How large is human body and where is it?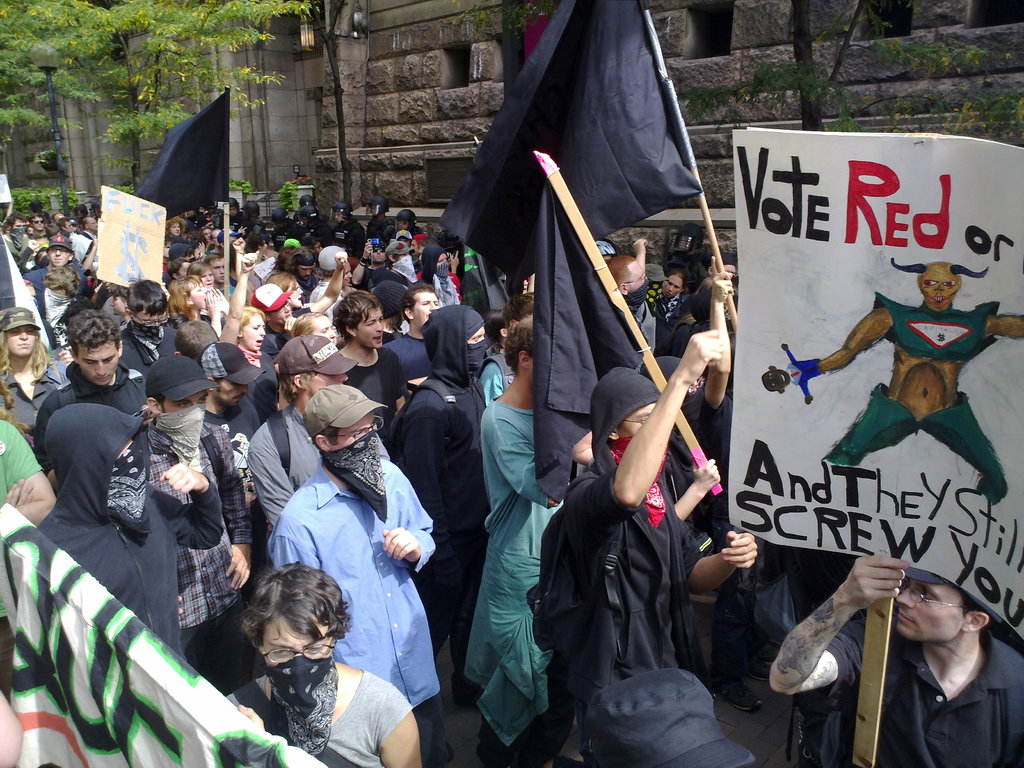
Bounding box: 0,431,53,519.
